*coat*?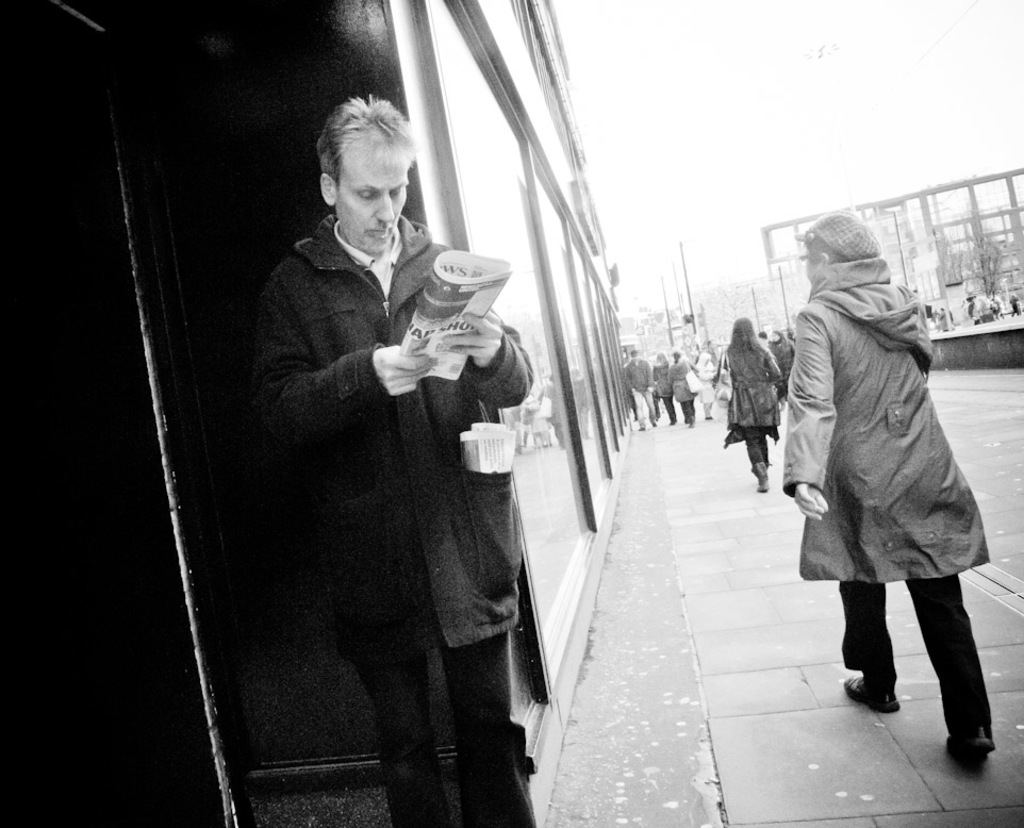
[x1=244, y1=214, x2=535, y2=653]
